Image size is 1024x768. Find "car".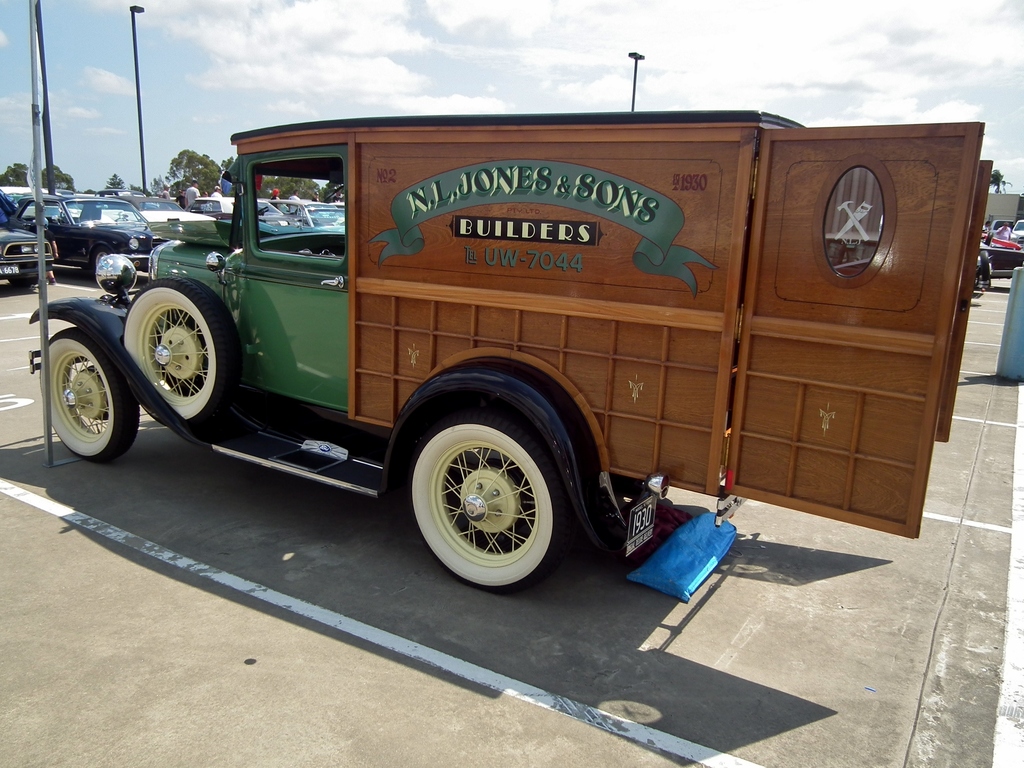
BBox(989, 220, 1014, 236).
